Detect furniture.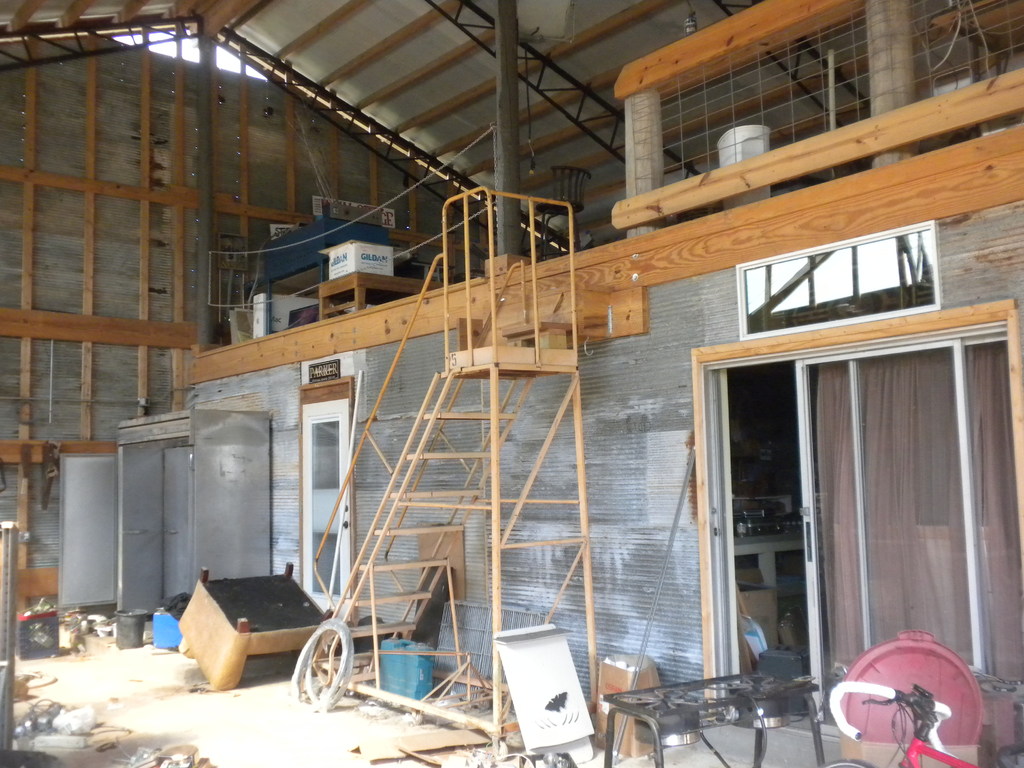
Detected at [x1=314, y1=270, x2=444, y2=321].
